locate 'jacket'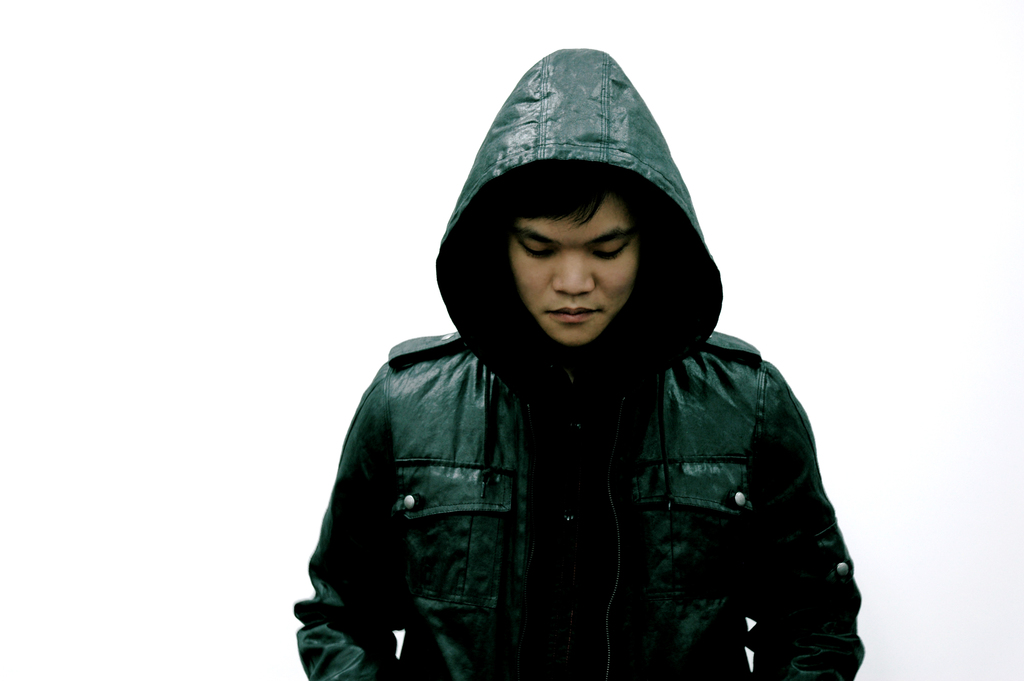
crop(279, 111, 857, 651)
